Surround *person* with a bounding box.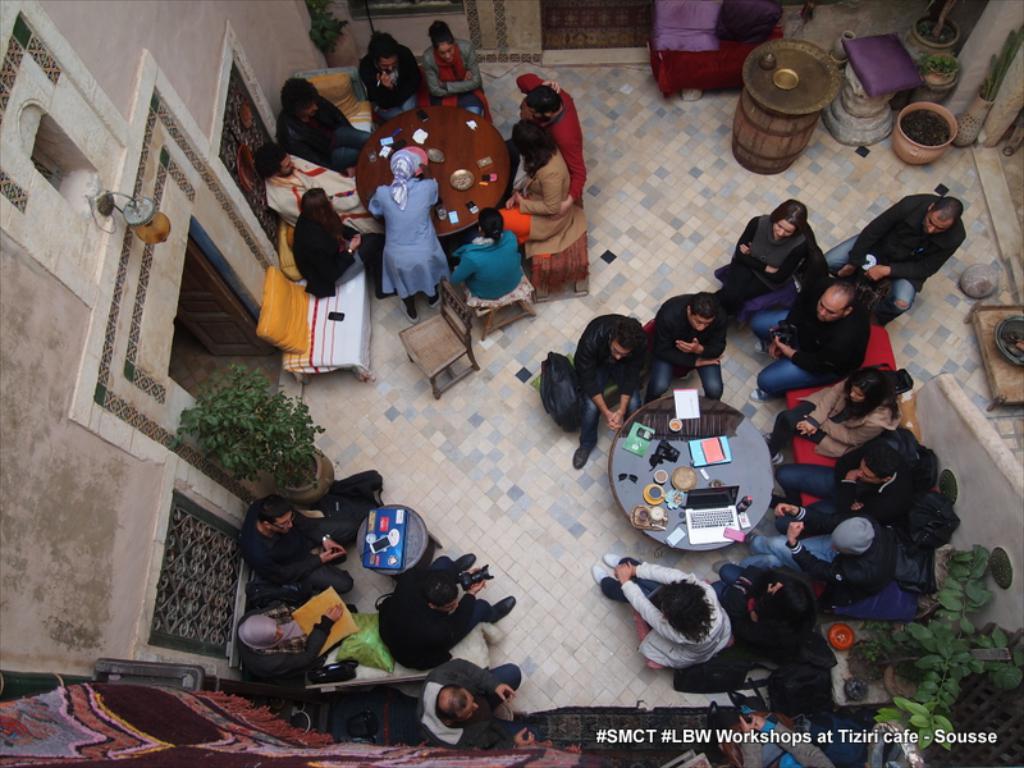
box(698, 689, 836, 767).
